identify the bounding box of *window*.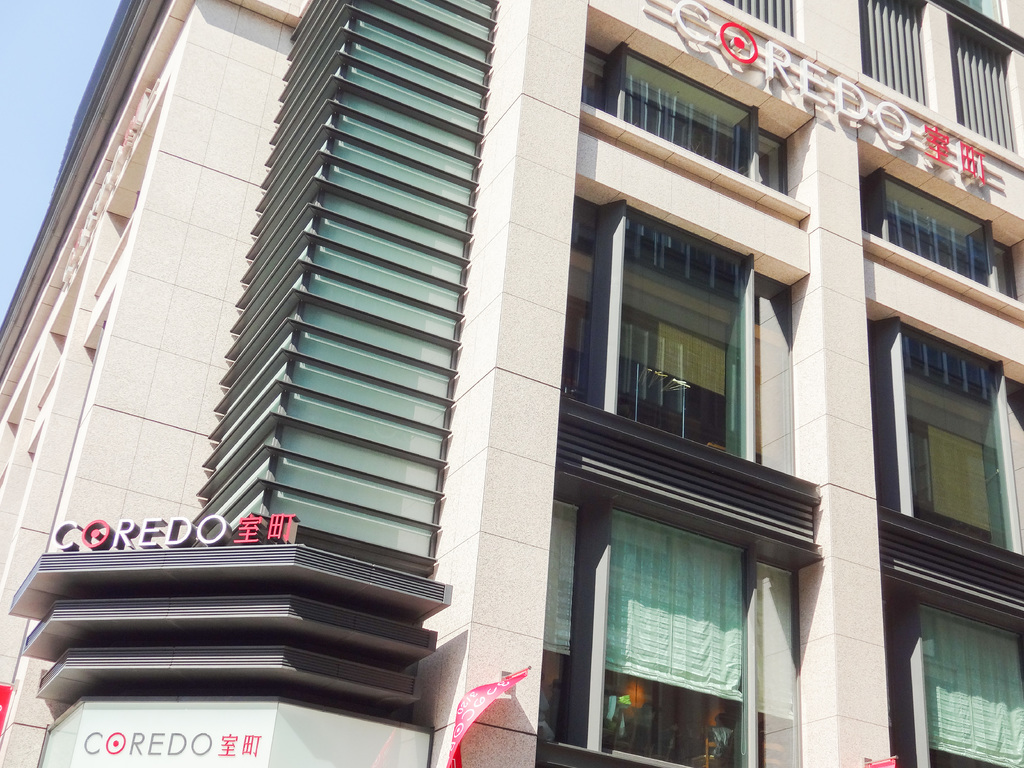
l=883, t=578, r=1023, b=767.
